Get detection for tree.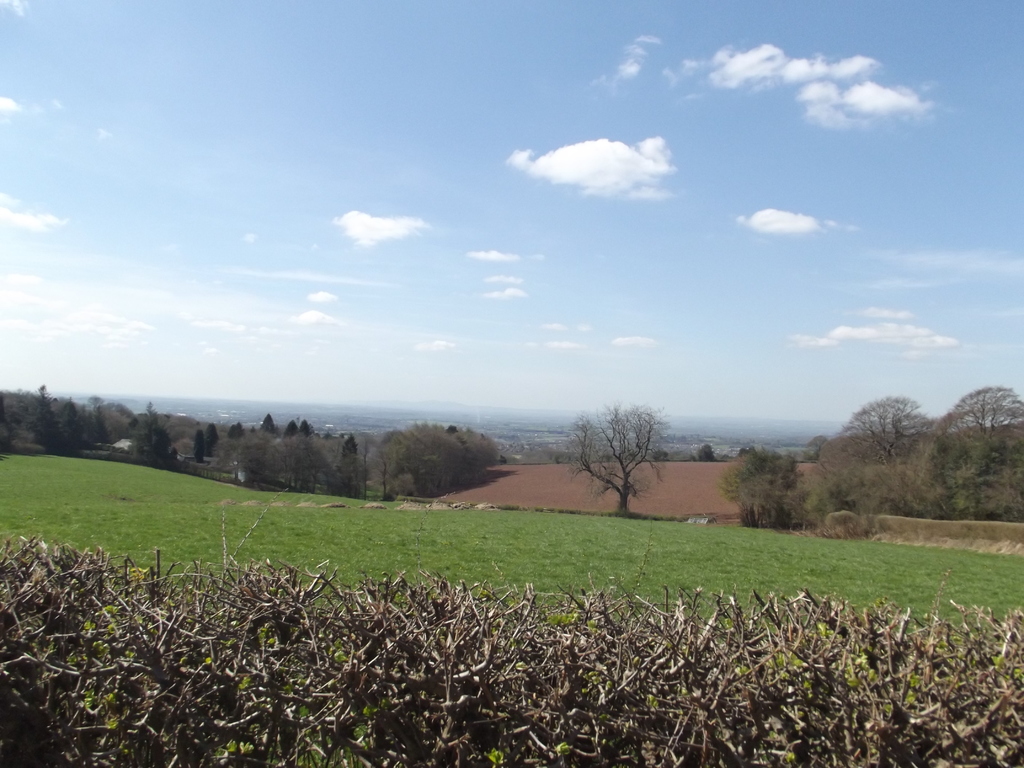
Detection: x1=564, y1=390, x2=682, y2=509.
